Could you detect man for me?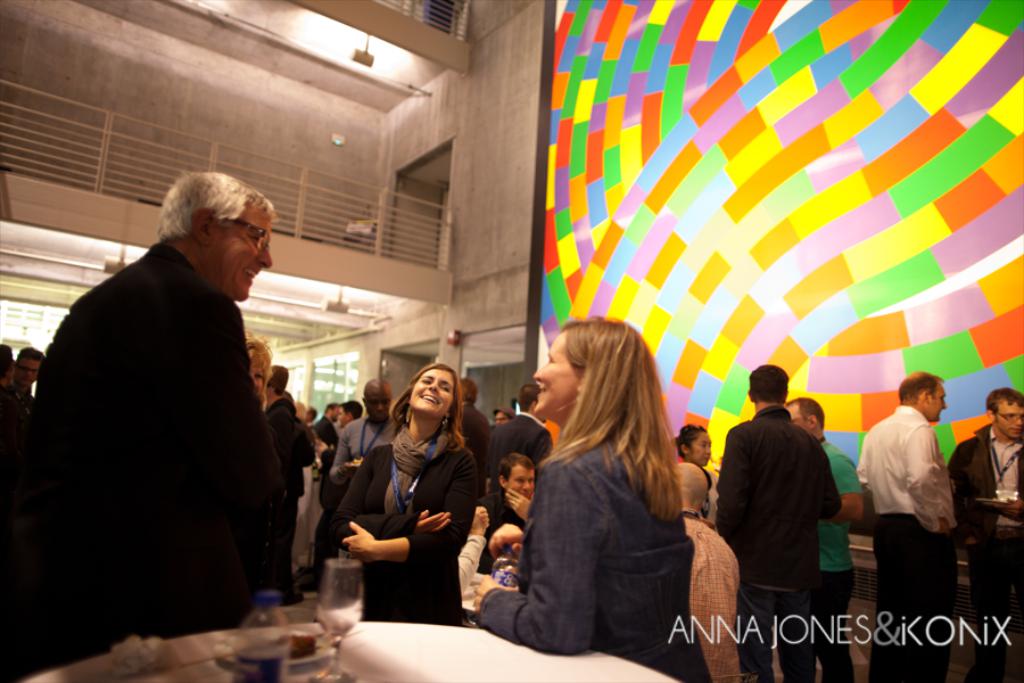
Detection result: 948/380/1023/682.
